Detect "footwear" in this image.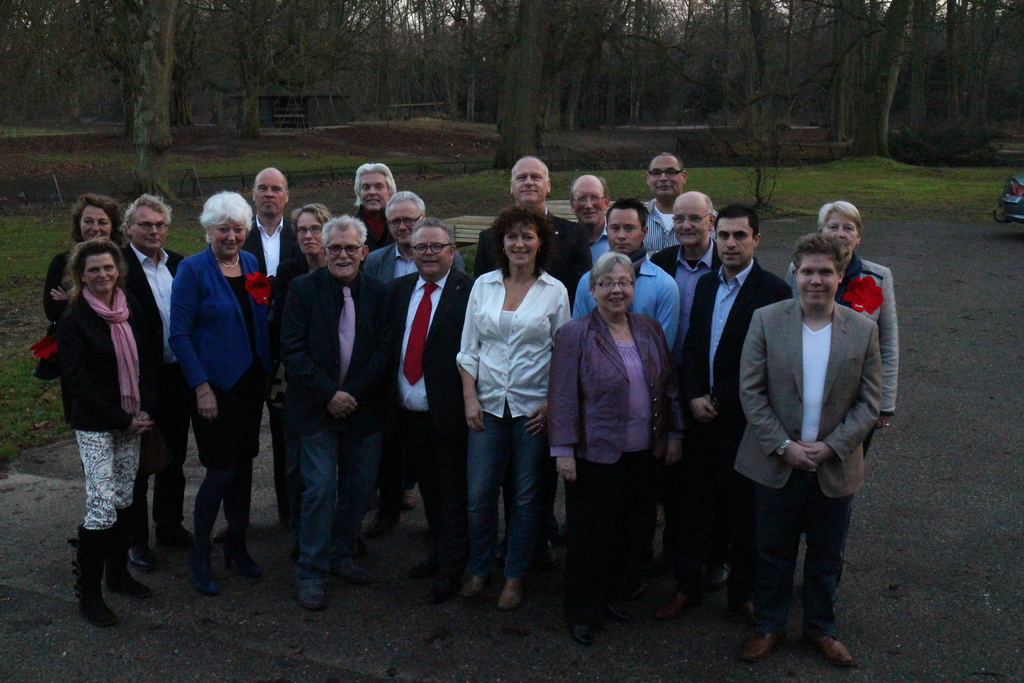
Detection: [left=436, top=573, right=470, bottom=594].
